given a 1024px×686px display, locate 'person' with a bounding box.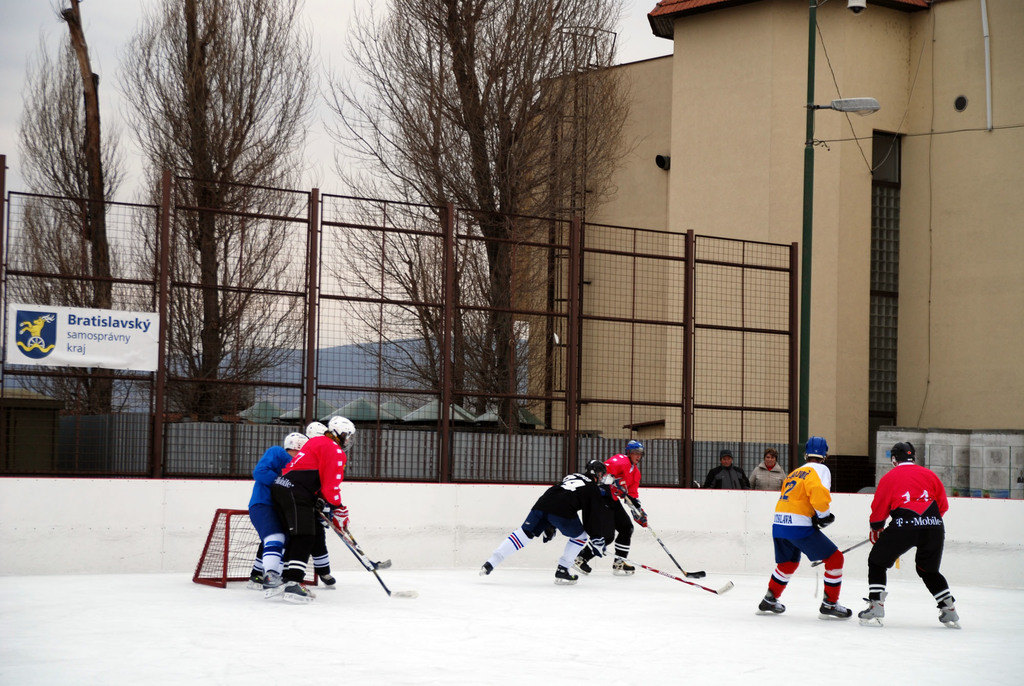
Located: (741,448,801,491).
